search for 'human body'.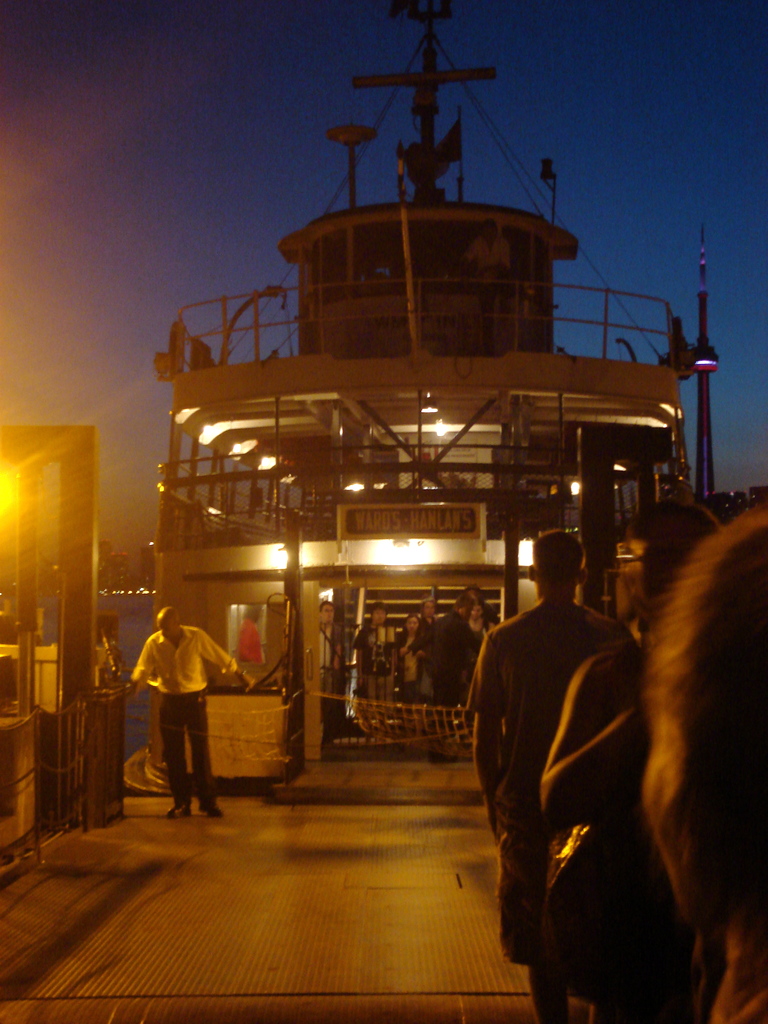
Found at 471/596/492/666.
